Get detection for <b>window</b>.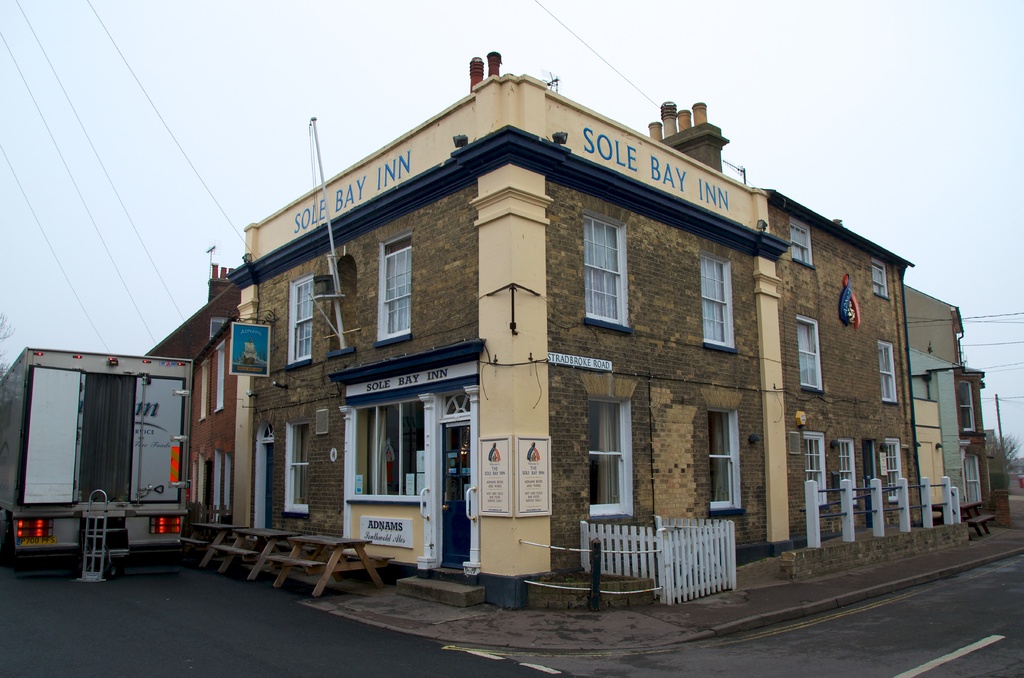
Detection: box=[874, 341, 901, 404].
